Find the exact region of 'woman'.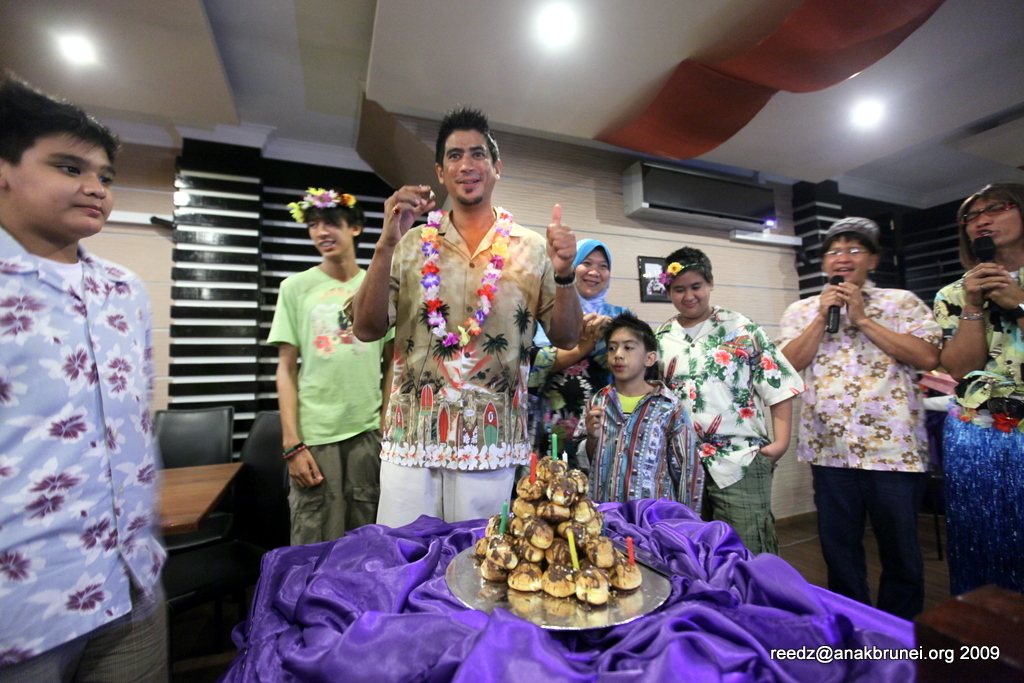
Exact region: [x1=778, y1=216, x2=943, y2=621].
